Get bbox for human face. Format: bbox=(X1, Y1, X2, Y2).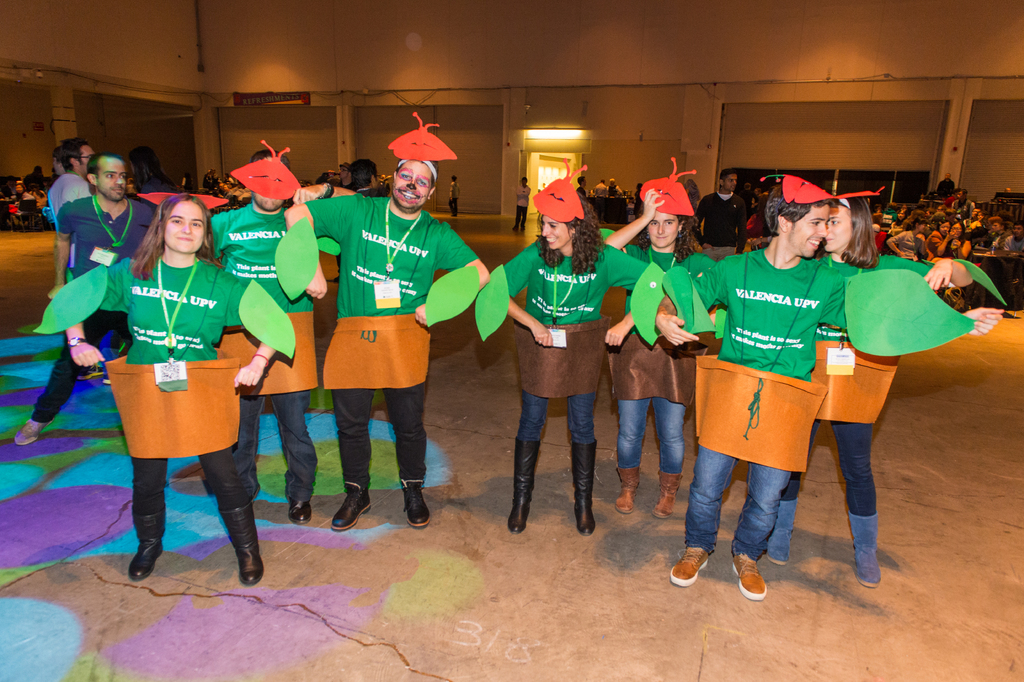
bbox=(164, 201, 204, 254).
